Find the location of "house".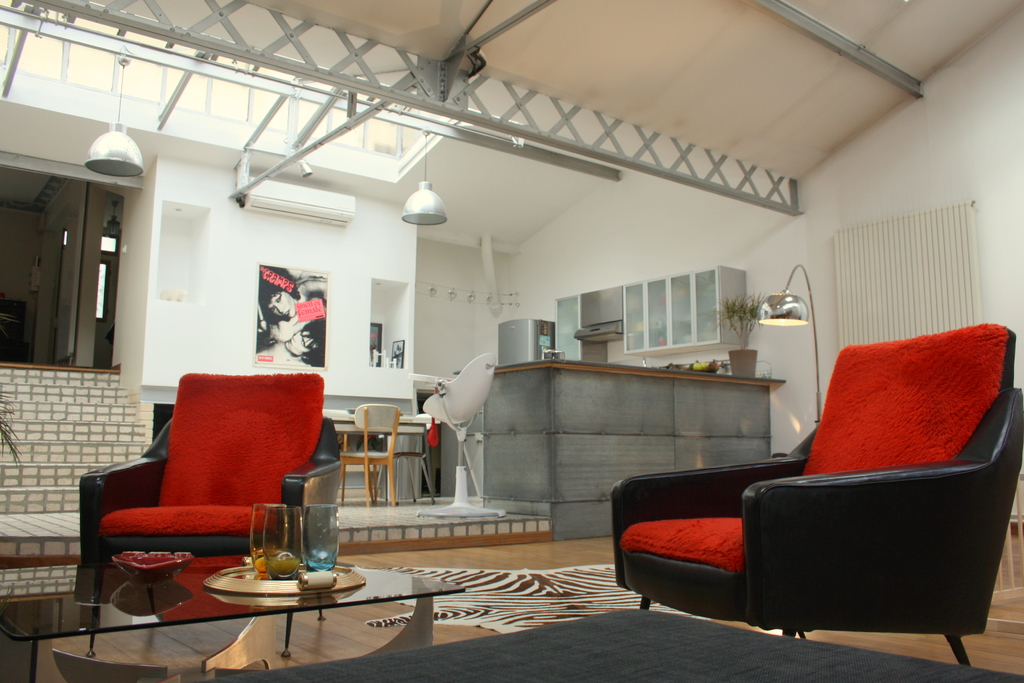
Location: select_region(26, 32, 984, 656).
